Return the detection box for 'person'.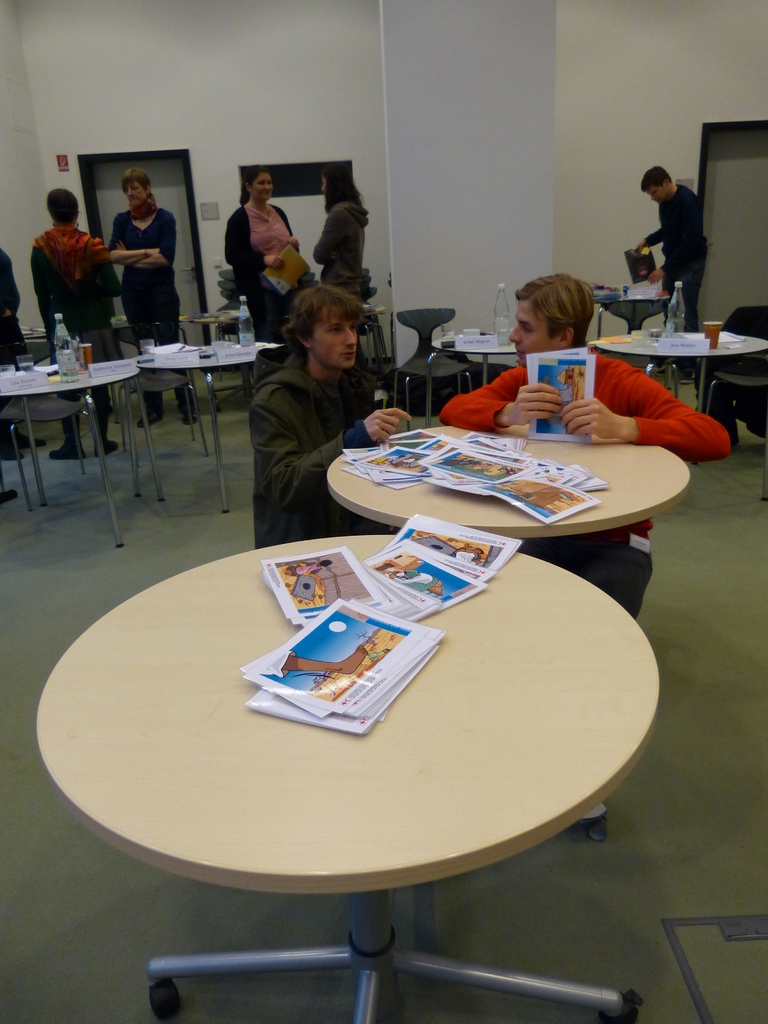
x1=645, y1=148, x2=723, y2=305.
